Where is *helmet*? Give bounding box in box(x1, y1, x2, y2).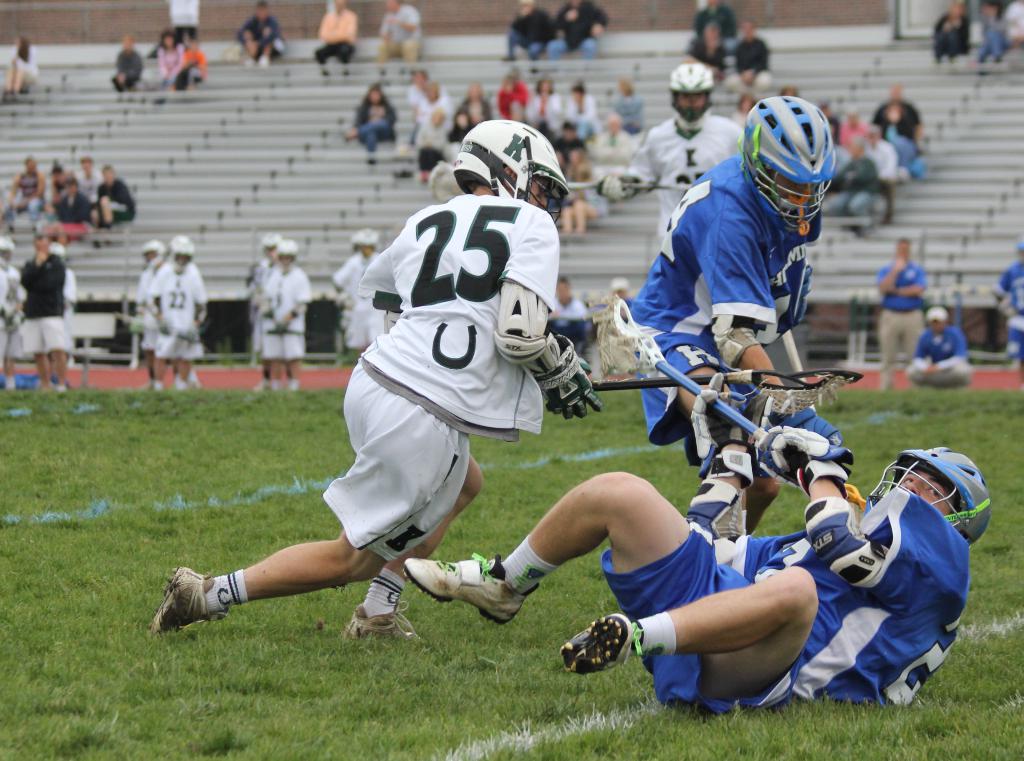
box(760, 99, 845, 234).
